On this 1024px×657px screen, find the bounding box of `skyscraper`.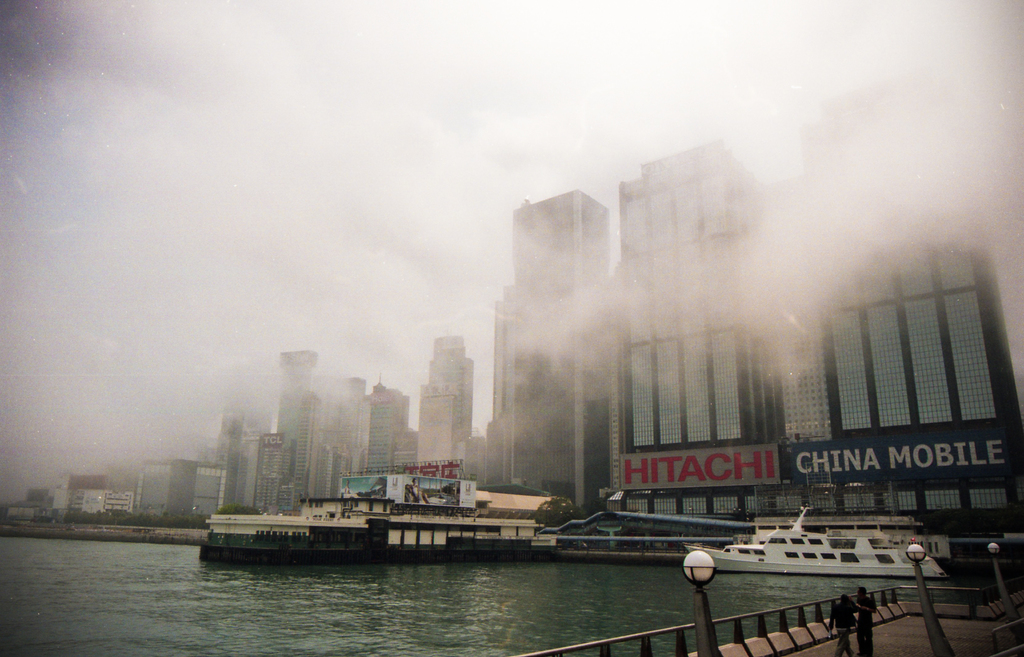
Bounding box: left=419, top=316, right=474, bottom=481.
